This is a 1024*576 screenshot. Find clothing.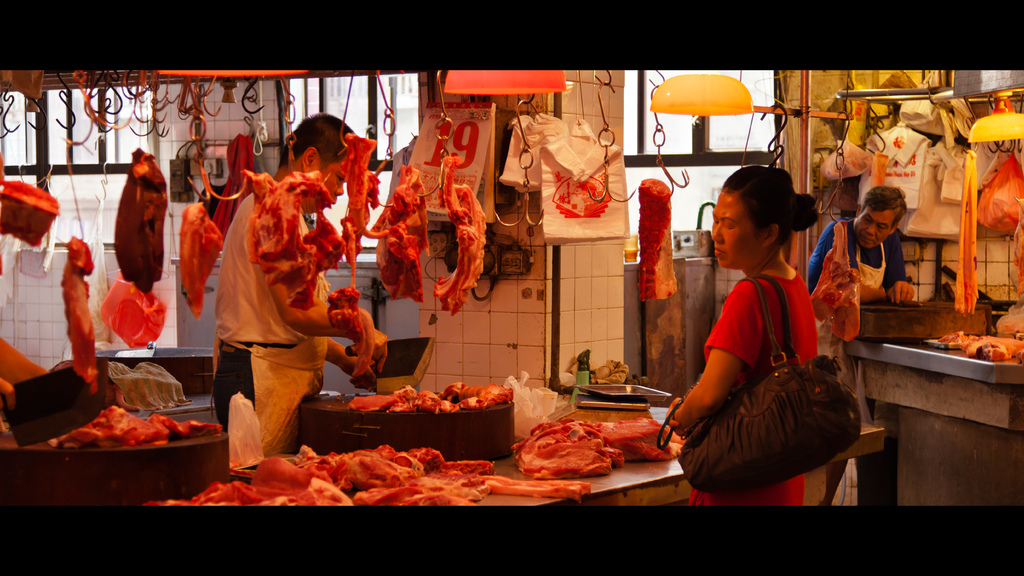
Bounding box: rect(687, 267, 817, 507).
